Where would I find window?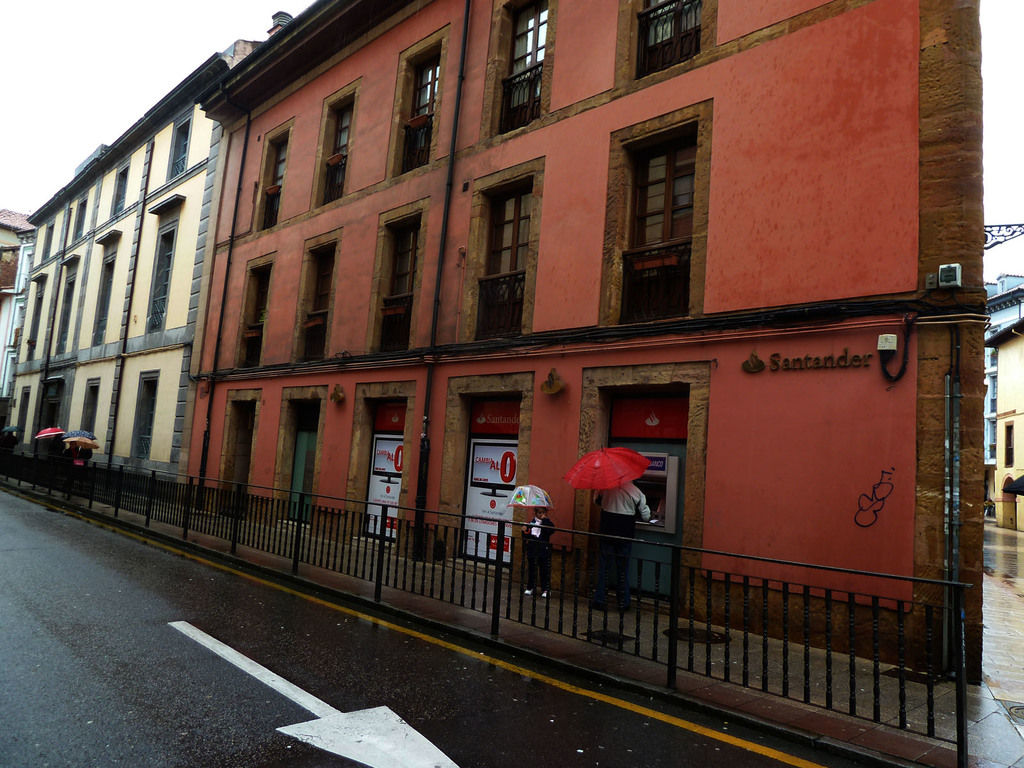
At crop(1004, 420, 1017, 468).
